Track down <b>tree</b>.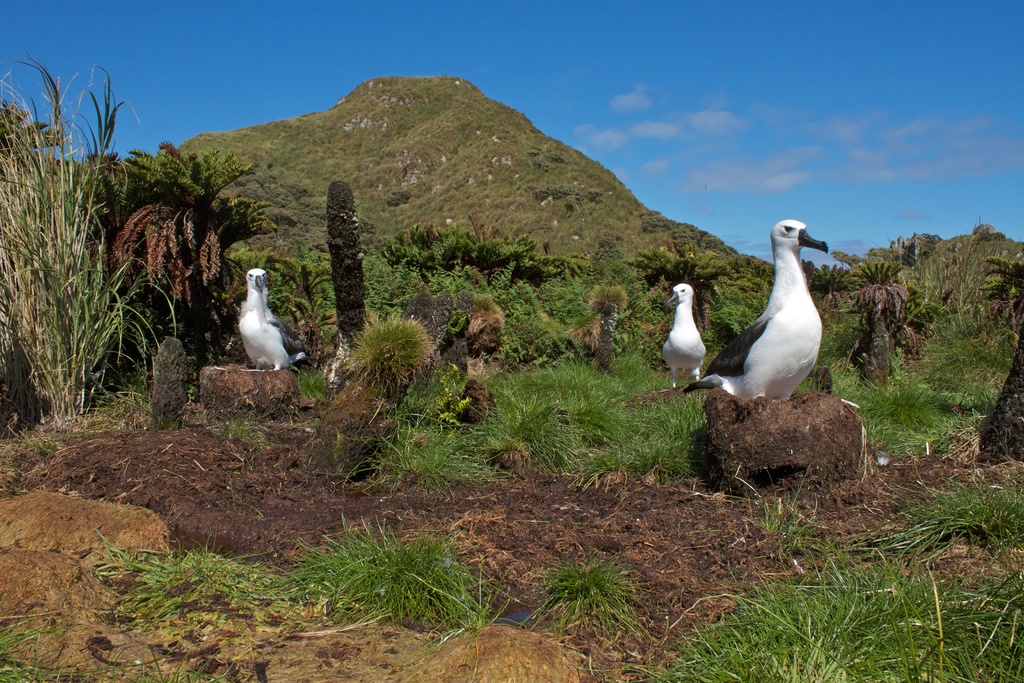
Tracked to <bbox>110, 138, 273, 353</bbox>.
